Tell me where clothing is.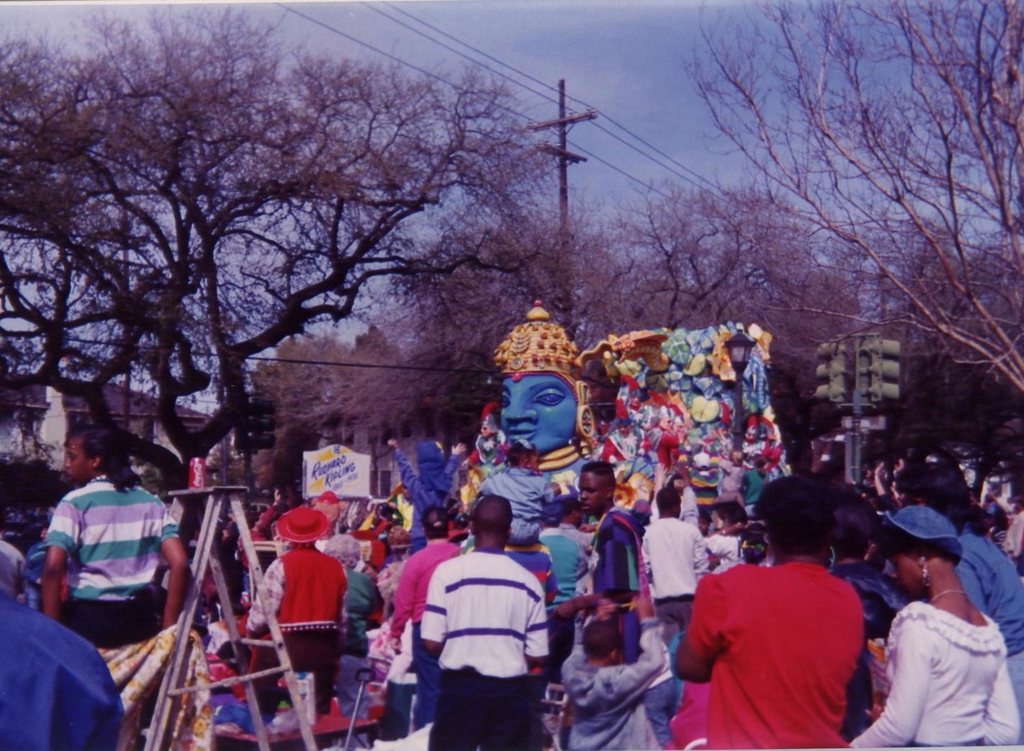
clothing is at <bbox>687, 555, 888, 747</bbox>.
